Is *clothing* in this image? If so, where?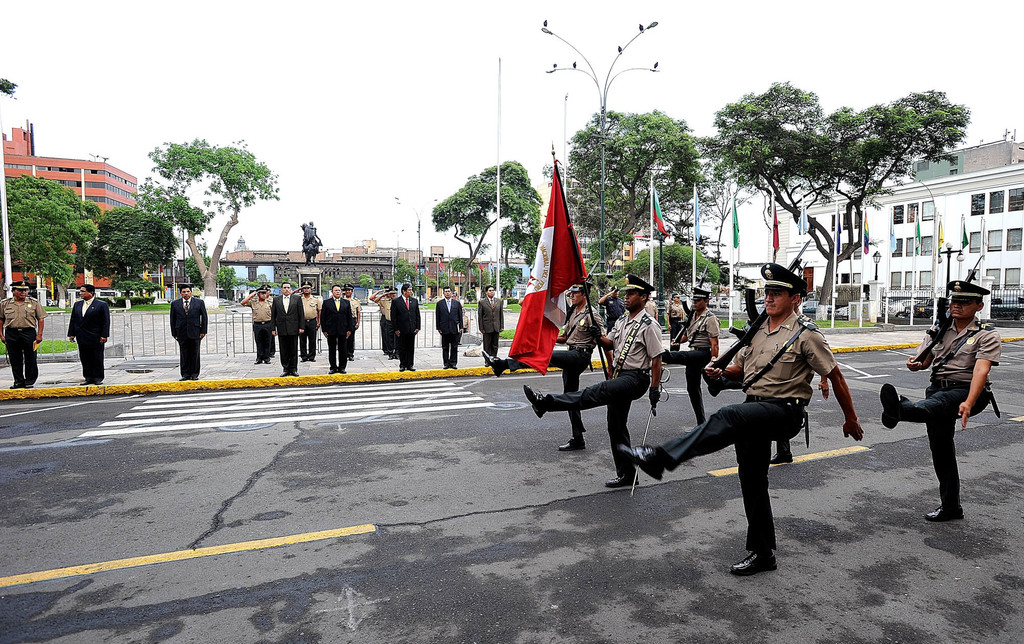
Yes, at [left=349, top=295, right=364, bottom=361].
